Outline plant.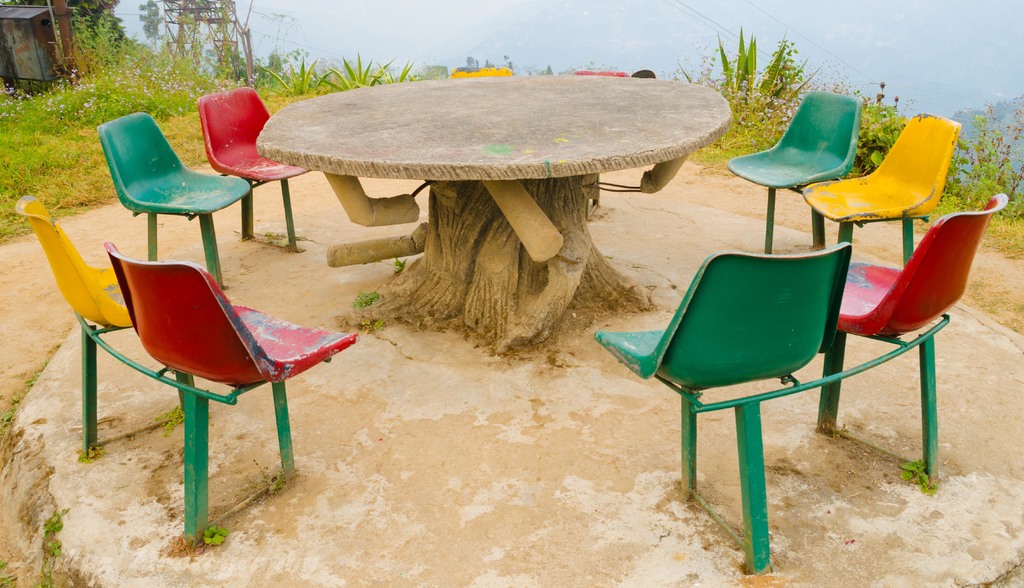
Outline: [44, 514, 63, 587].
